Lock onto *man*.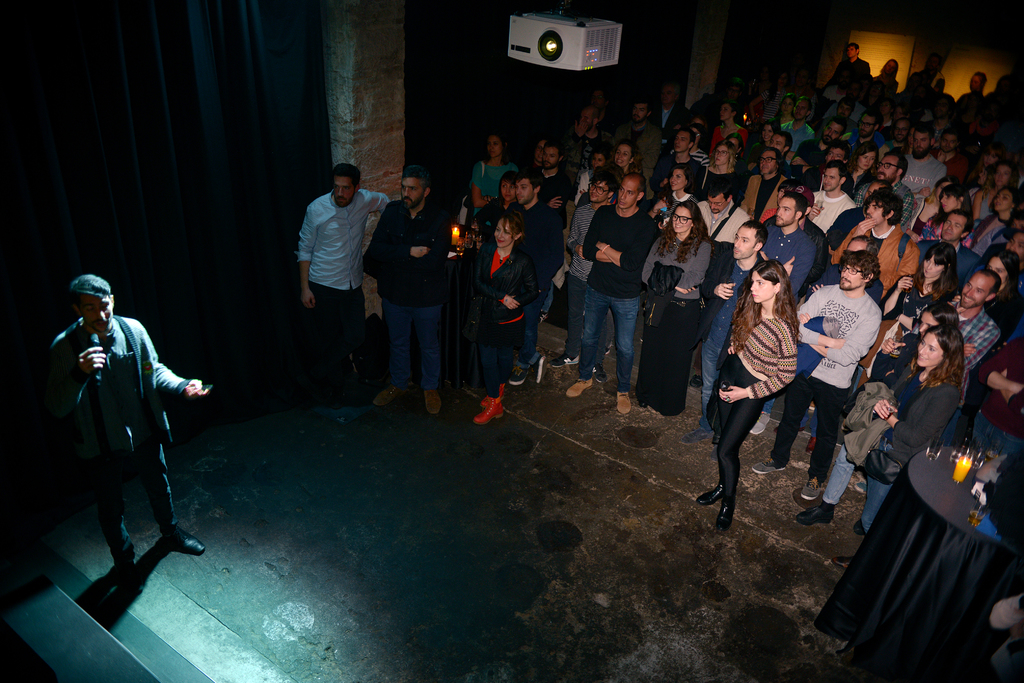
Locked: (x1=296, y1=164, x2=388, y2=405).
